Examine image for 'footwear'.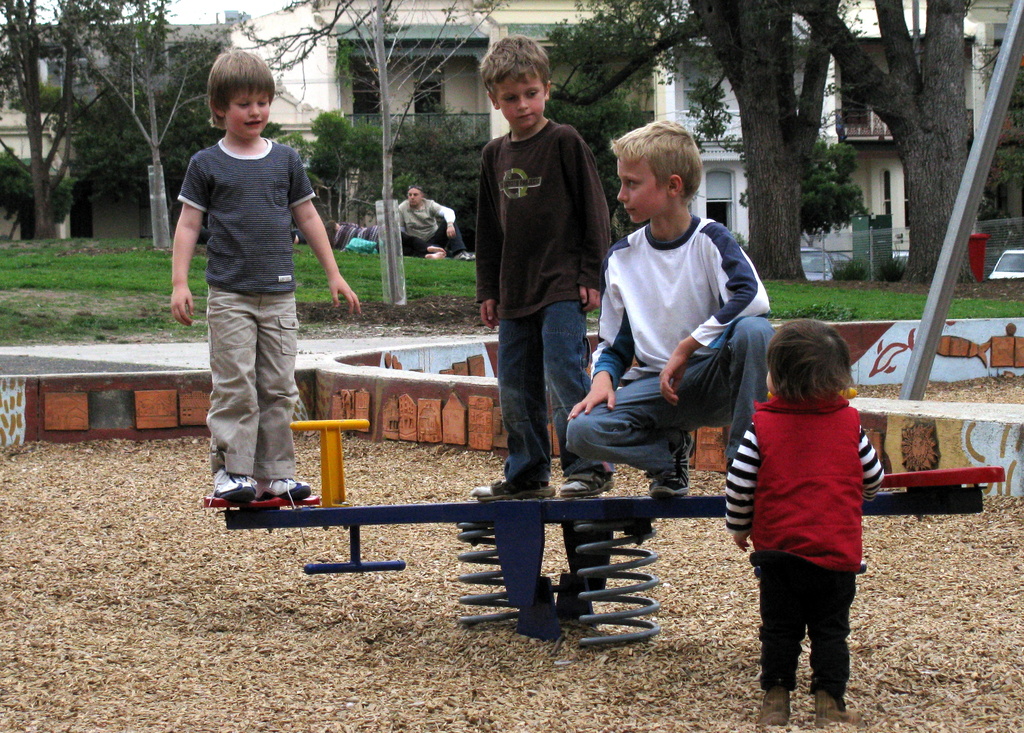
Examination result: (813, 693, 868, 729).
